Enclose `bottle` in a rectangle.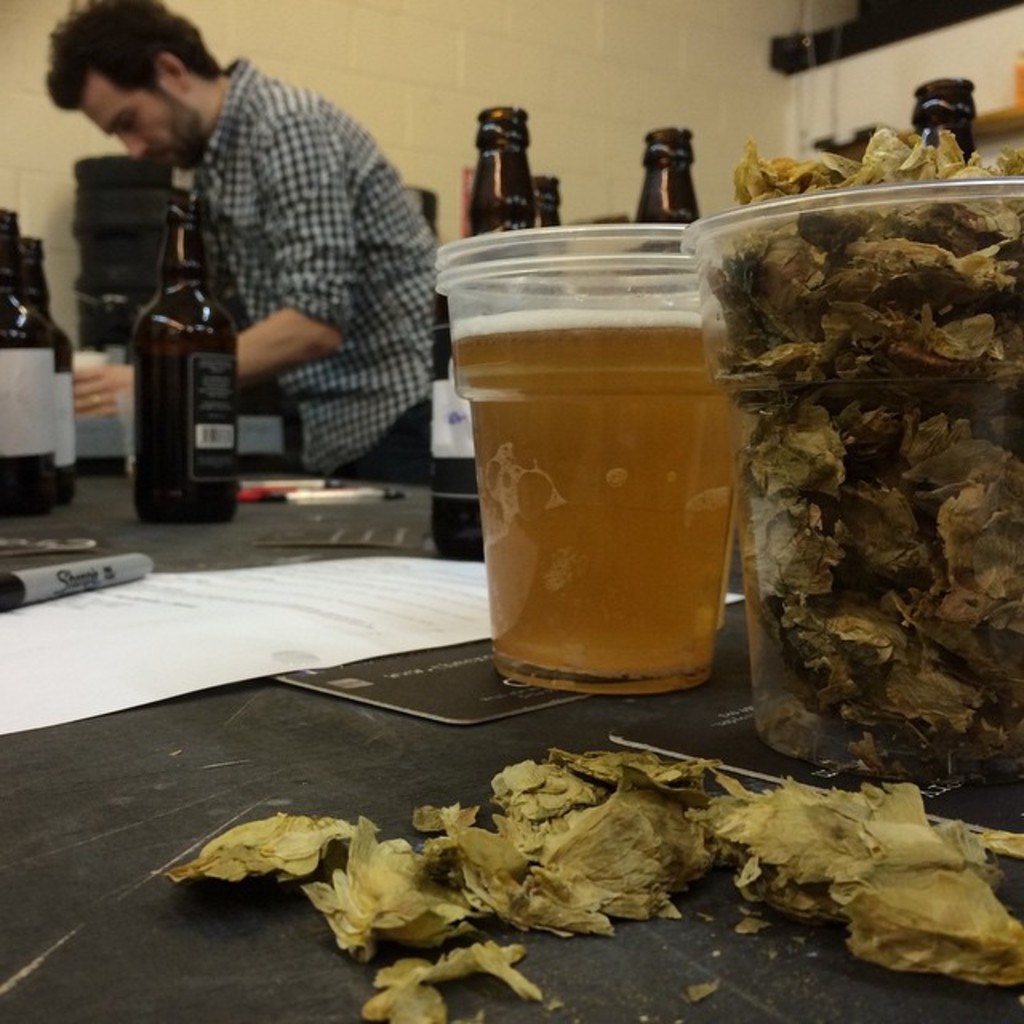
914, 80, 973, 163.
